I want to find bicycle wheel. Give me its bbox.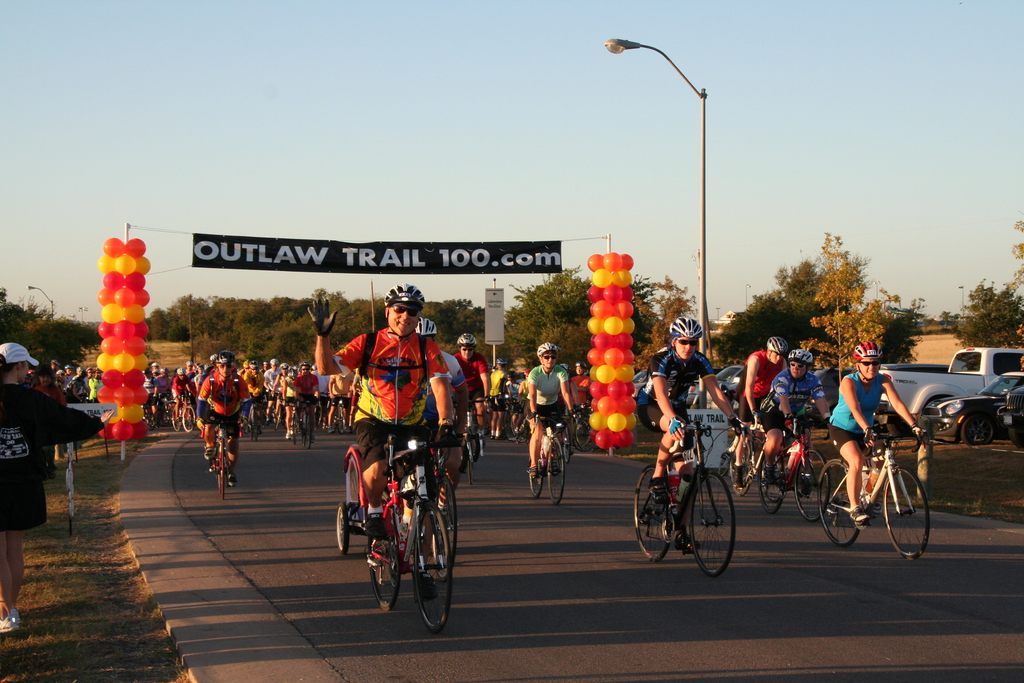
(left=678, top=477, right=735, bottom=579).
